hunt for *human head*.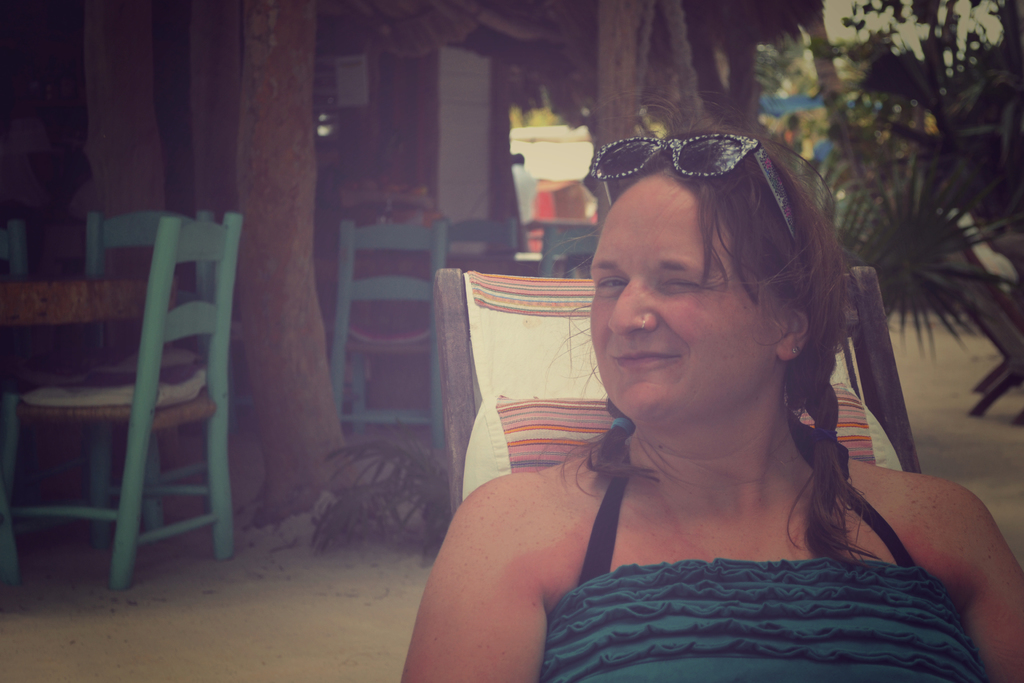
Hunted down at x1=592 y1=113 x2=853 y2=413.
